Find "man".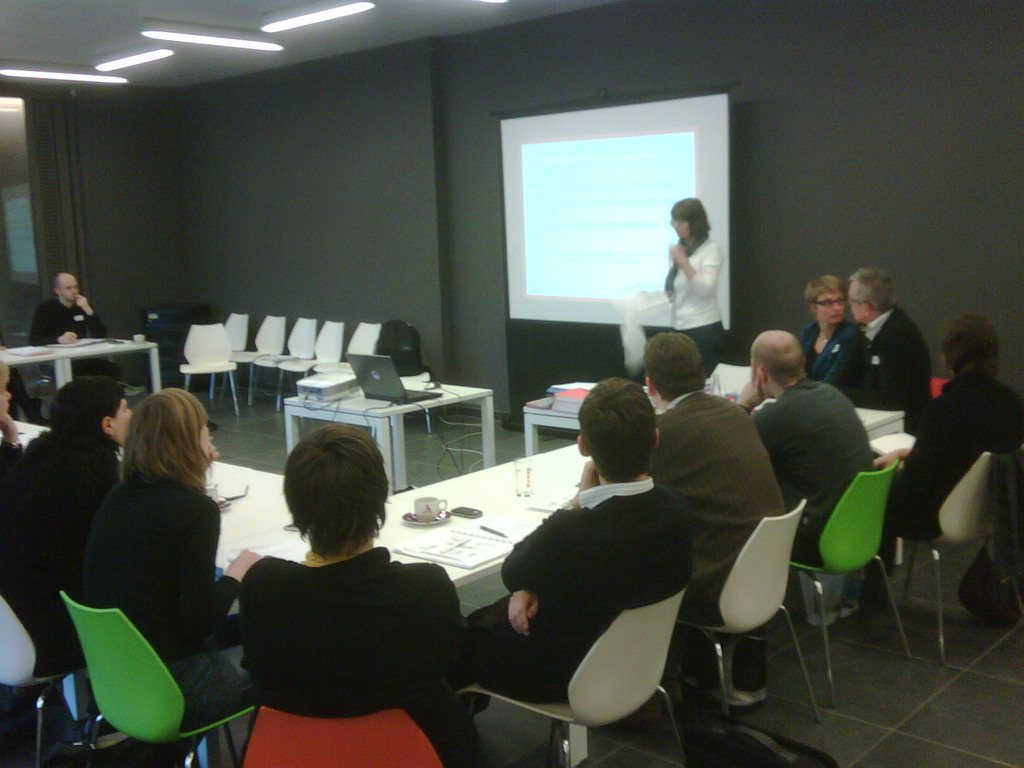
[left=868, top=308, right=1023, bottom=580].
